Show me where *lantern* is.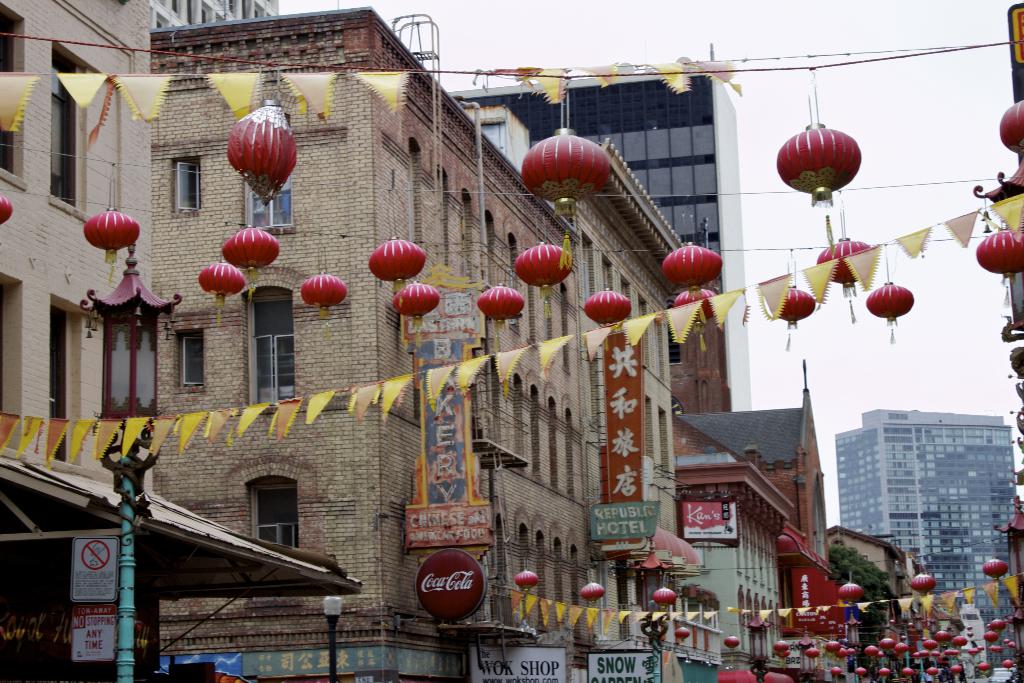
*lantern* is at left=655, top=580, right=676, bottom=608.
